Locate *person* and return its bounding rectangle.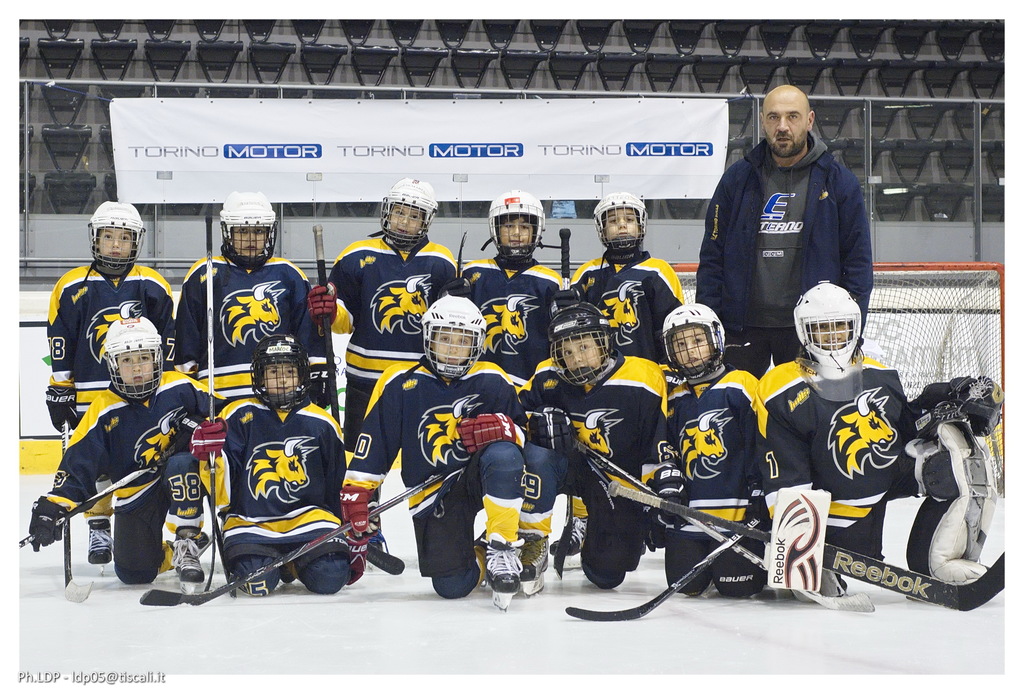
box=[174, 191, 307, 399].
